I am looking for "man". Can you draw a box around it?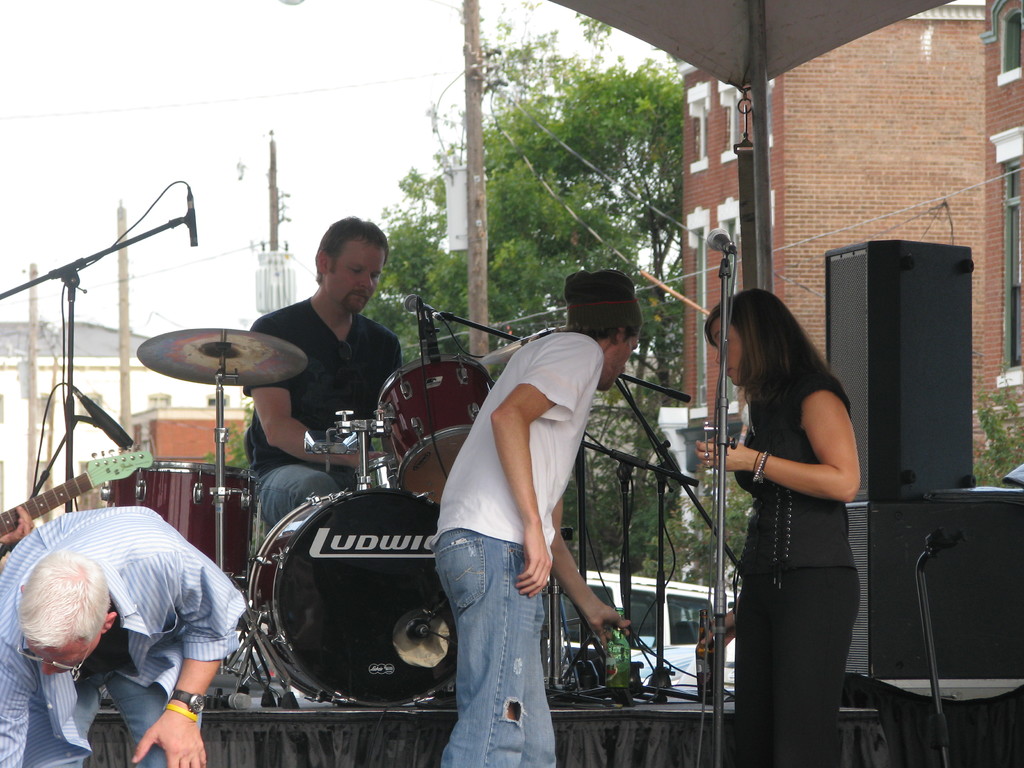
Sure, the bounding box is 0:506:250:767.
